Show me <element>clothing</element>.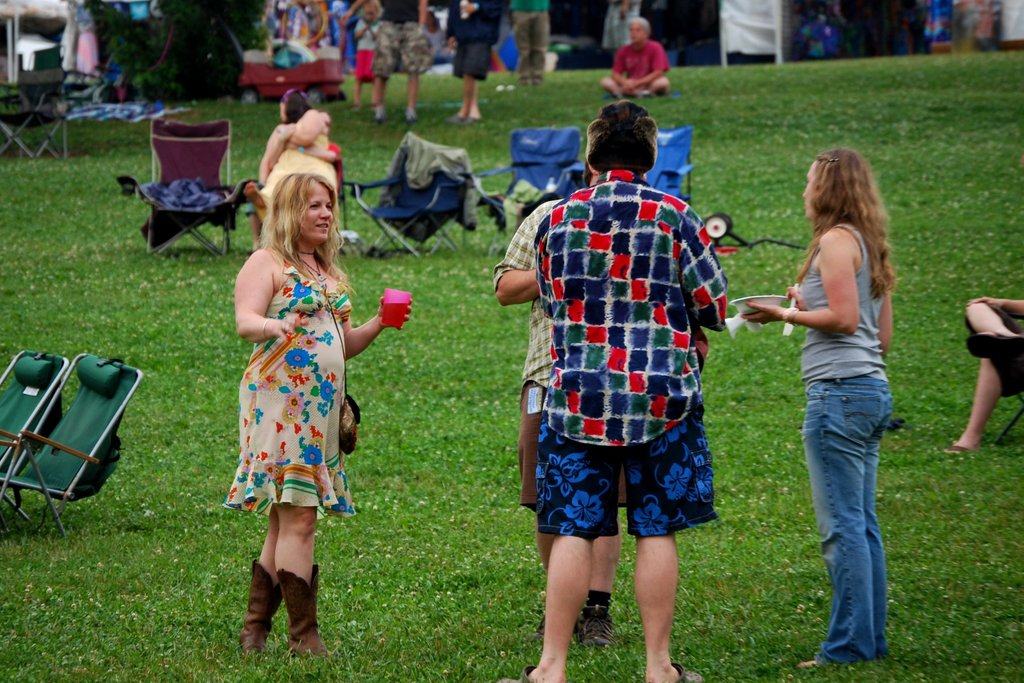
<element>clothing</element> is here: (611, 33, 674, 98).
